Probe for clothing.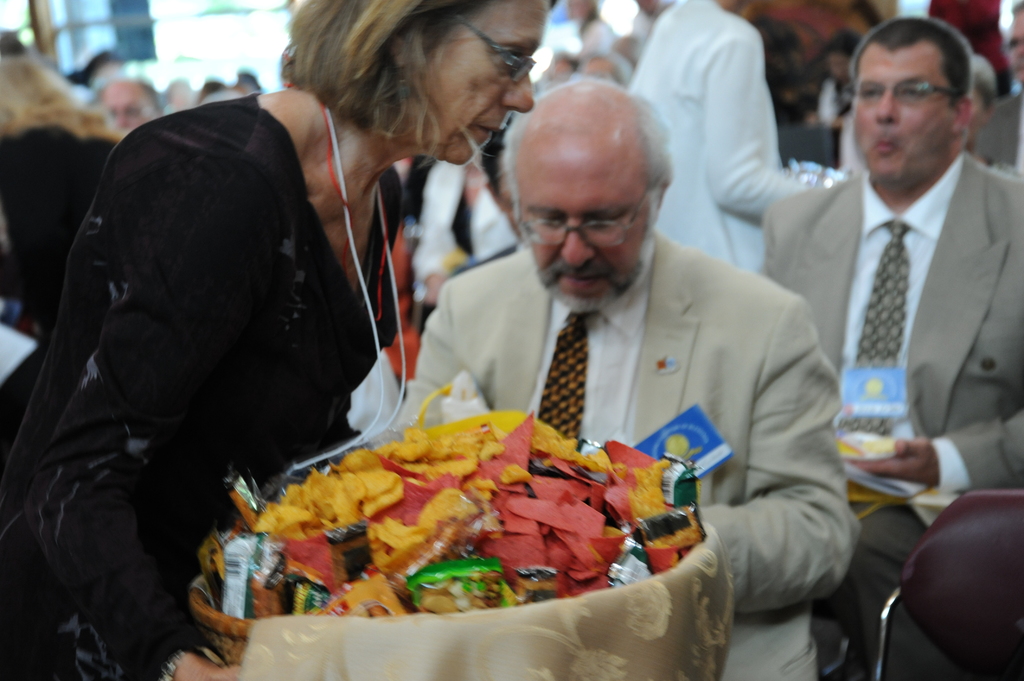
Probe result: left=648, top=0, right=804, bottom=294.
